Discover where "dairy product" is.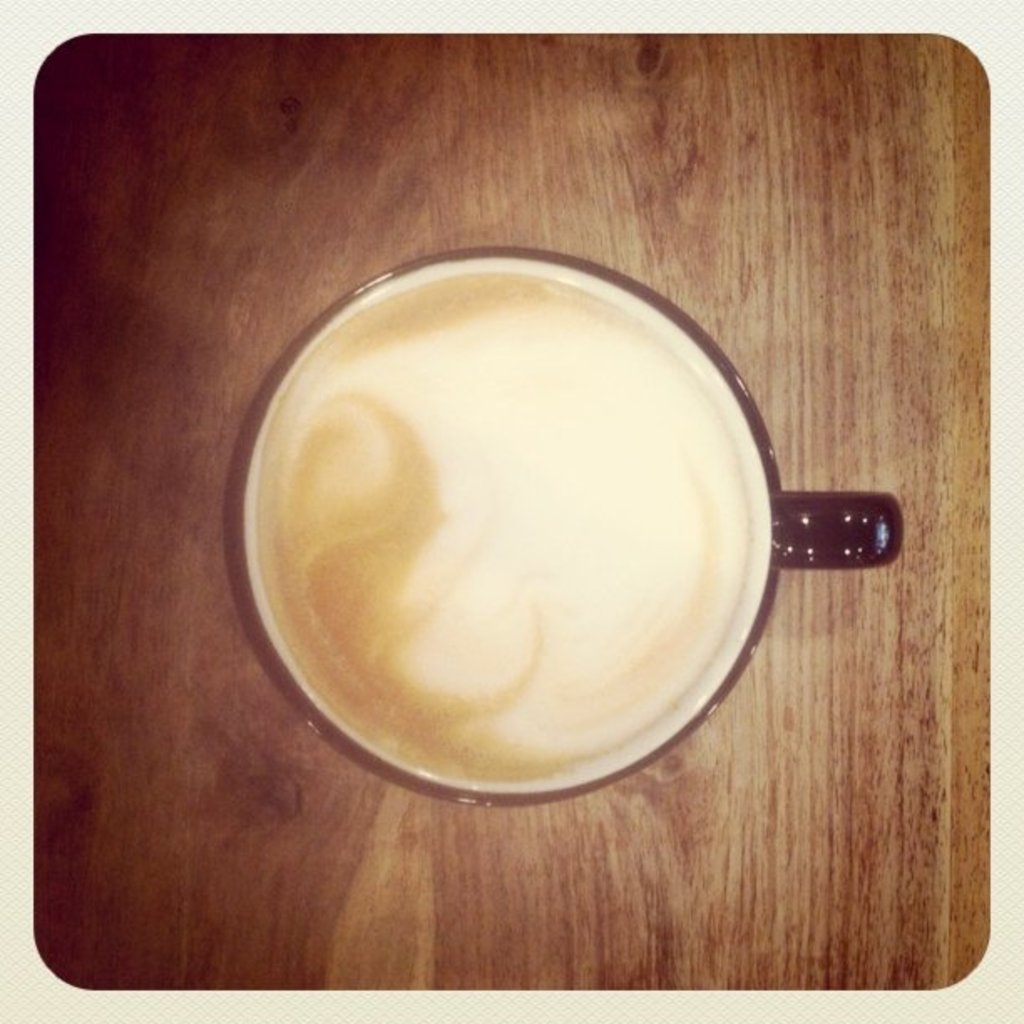
Discovered at locate(253, 273, 760, 781).
